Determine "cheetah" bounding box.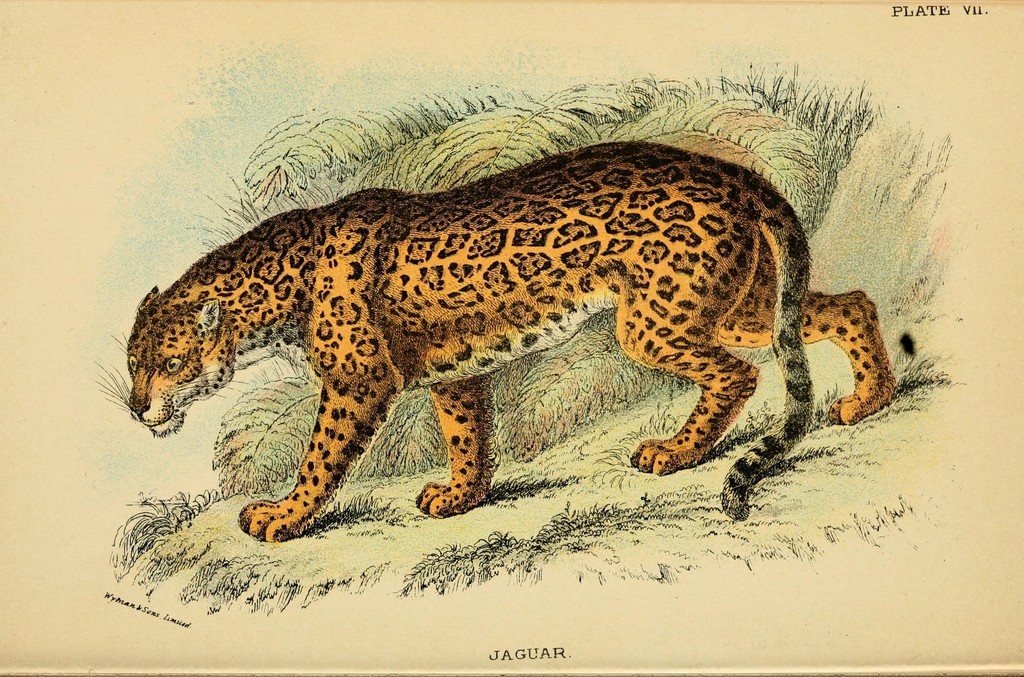
Determined: left=102, top=142, right=895, bottom=546.
